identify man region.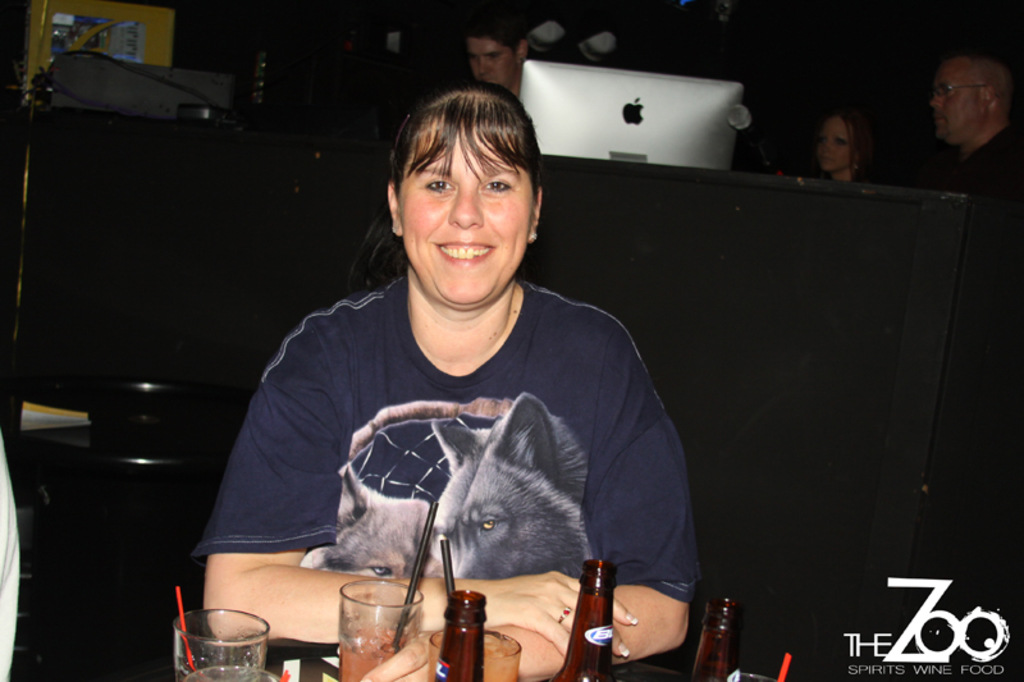
Region: crop(915, 47, 1011, 170).
